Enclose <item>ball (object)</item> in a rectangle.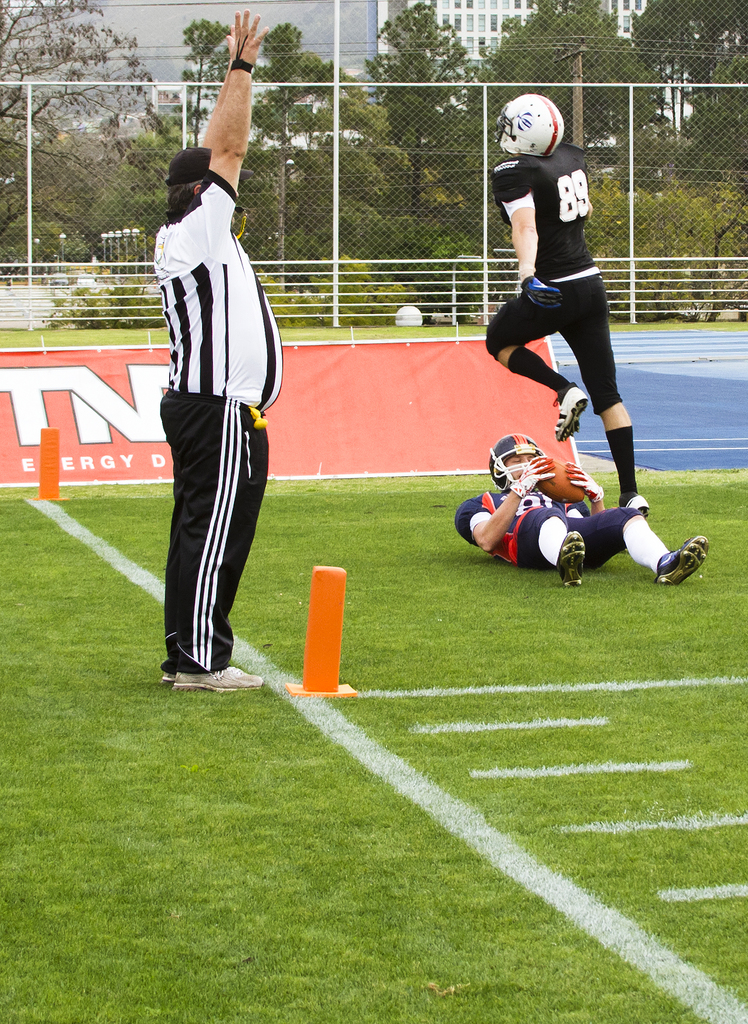
box(535, 461, 589, 502).
